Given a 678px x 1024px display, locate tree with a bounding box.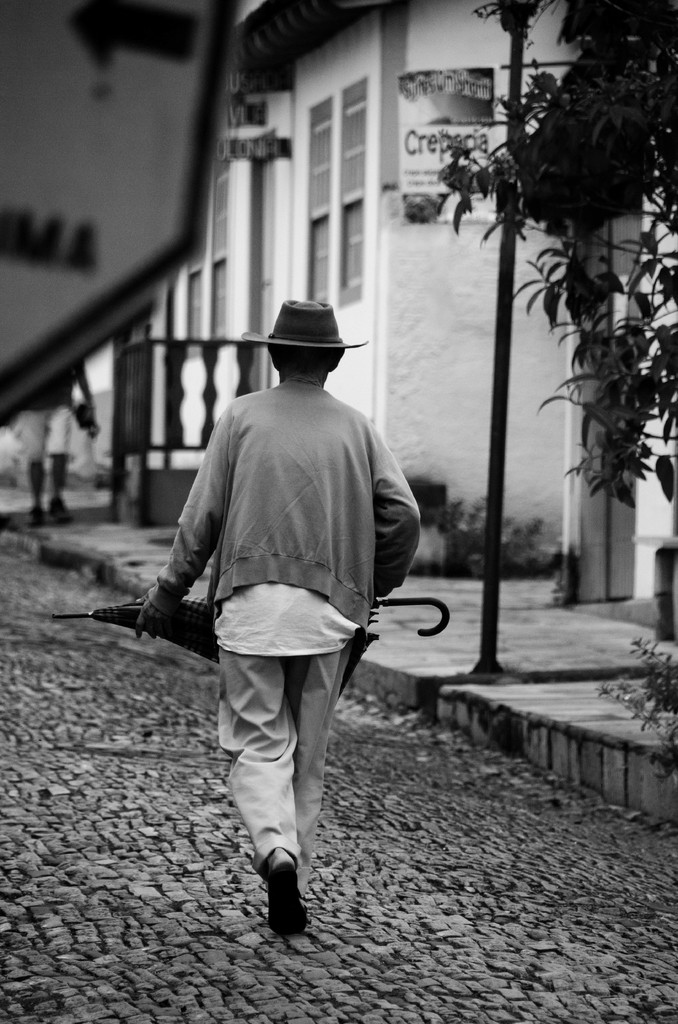
Located: box(441, 0, 677, 505).
